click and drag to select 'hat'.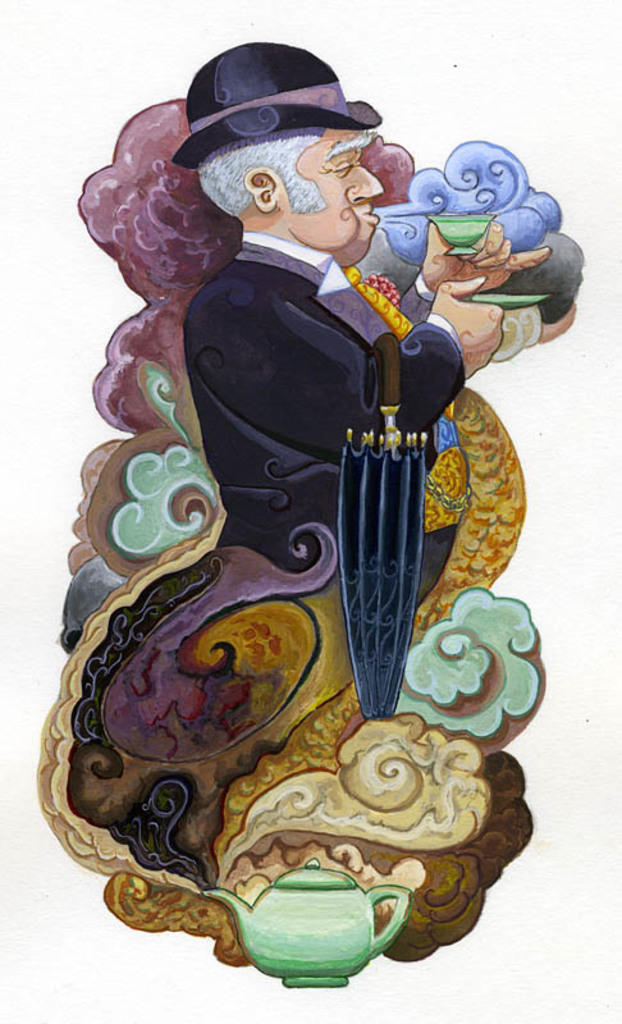
Selection: bbox(171, 37, 384, 172).
